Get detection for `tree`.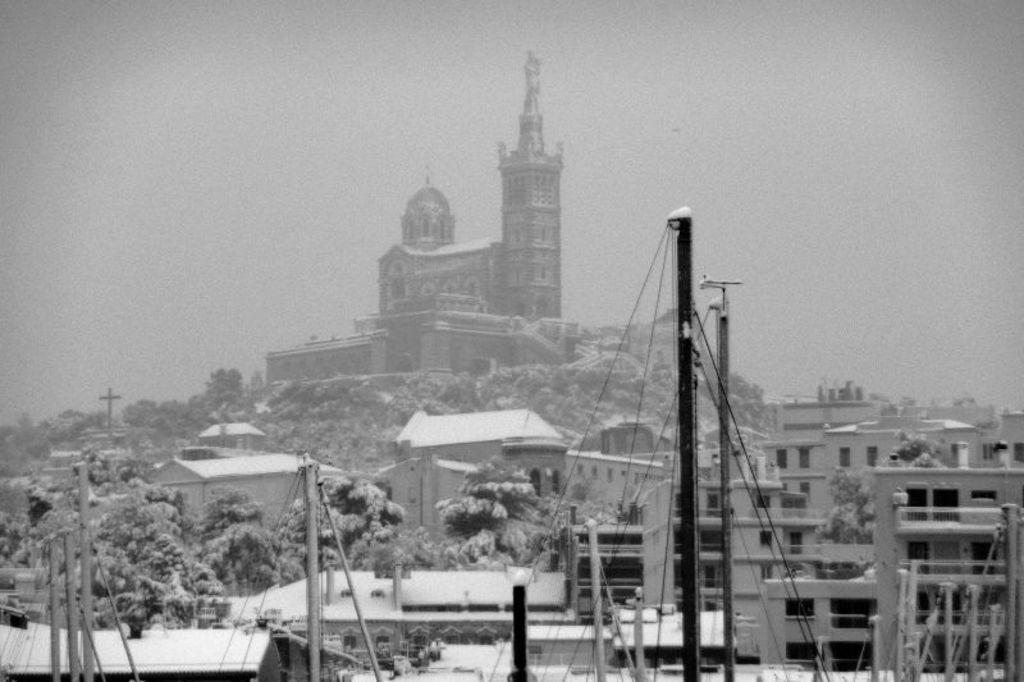
Detection: [left=823, top=463, right=877, bottom=544].
